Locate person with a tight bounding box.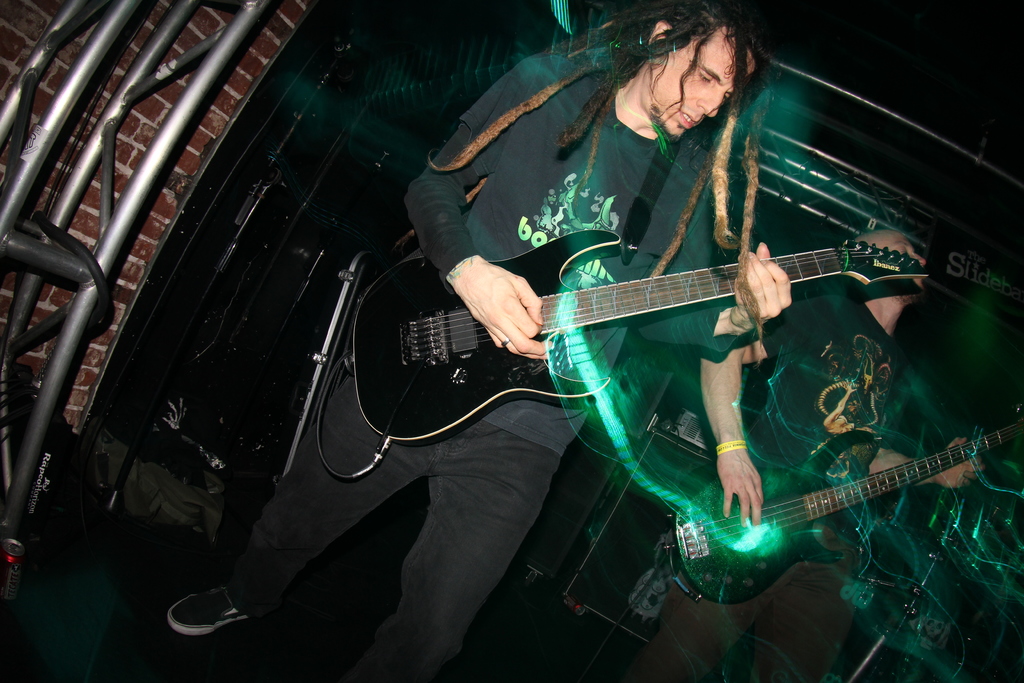
[169,0,790,682].
